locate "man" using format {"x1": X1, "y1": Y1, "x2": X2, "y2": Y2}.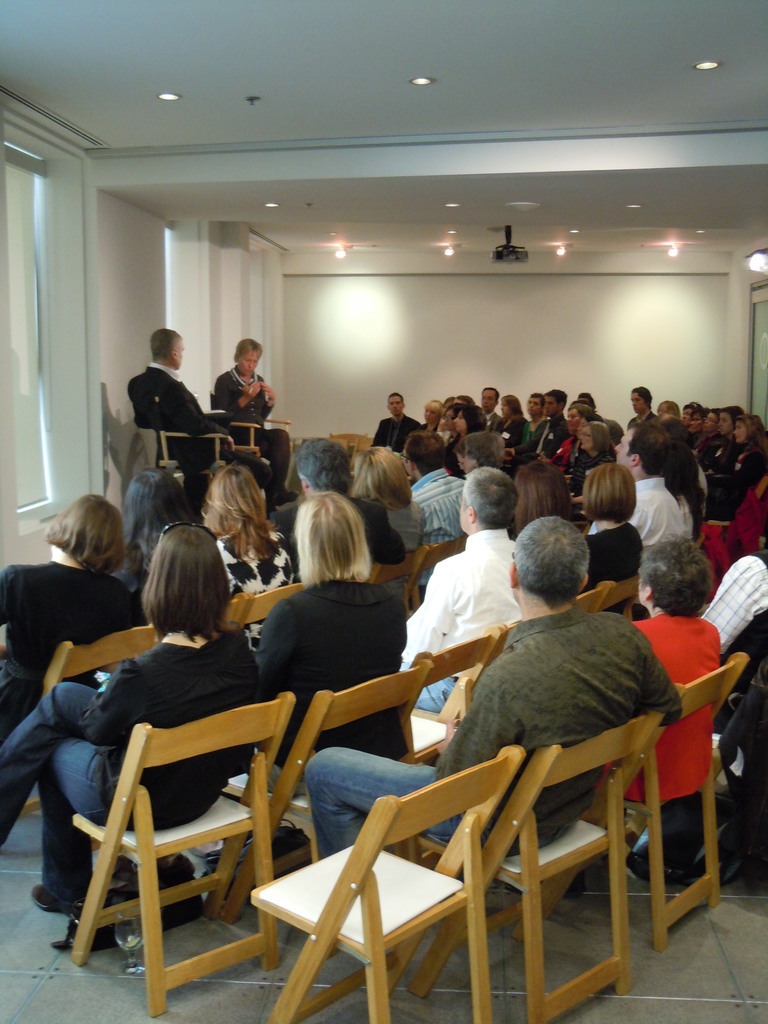
{"x1": 483, "y1": 388, "x2": 497, "y2": 431}.
